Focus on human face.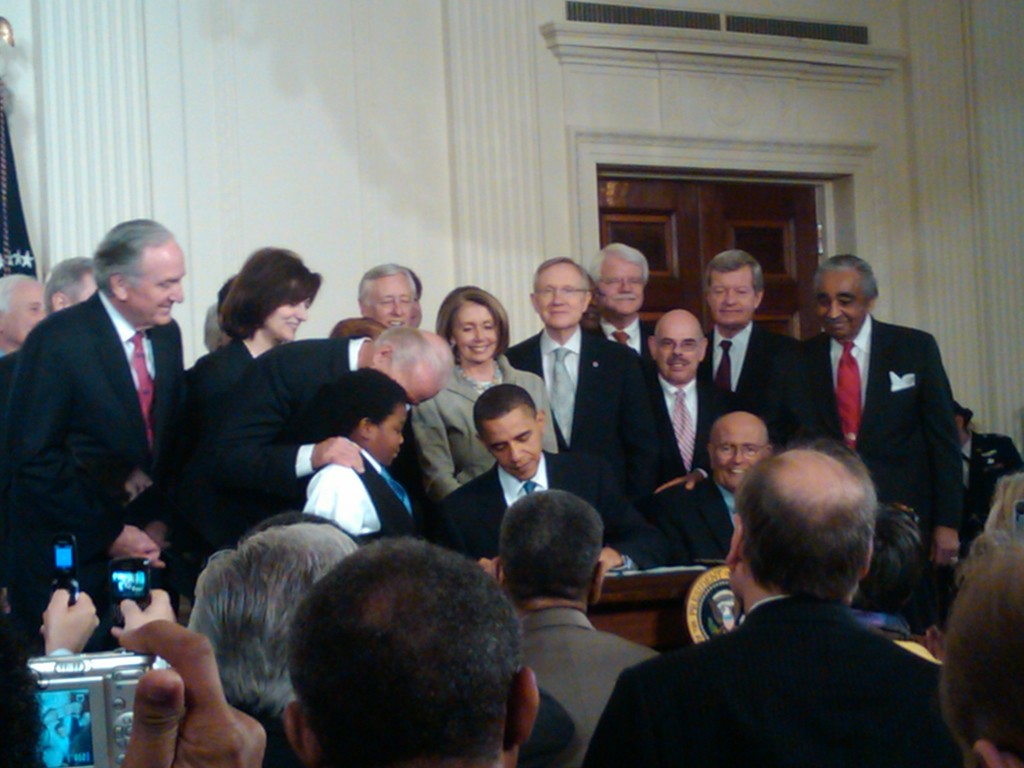
Focused at detection(593, 262, 644, 317).
